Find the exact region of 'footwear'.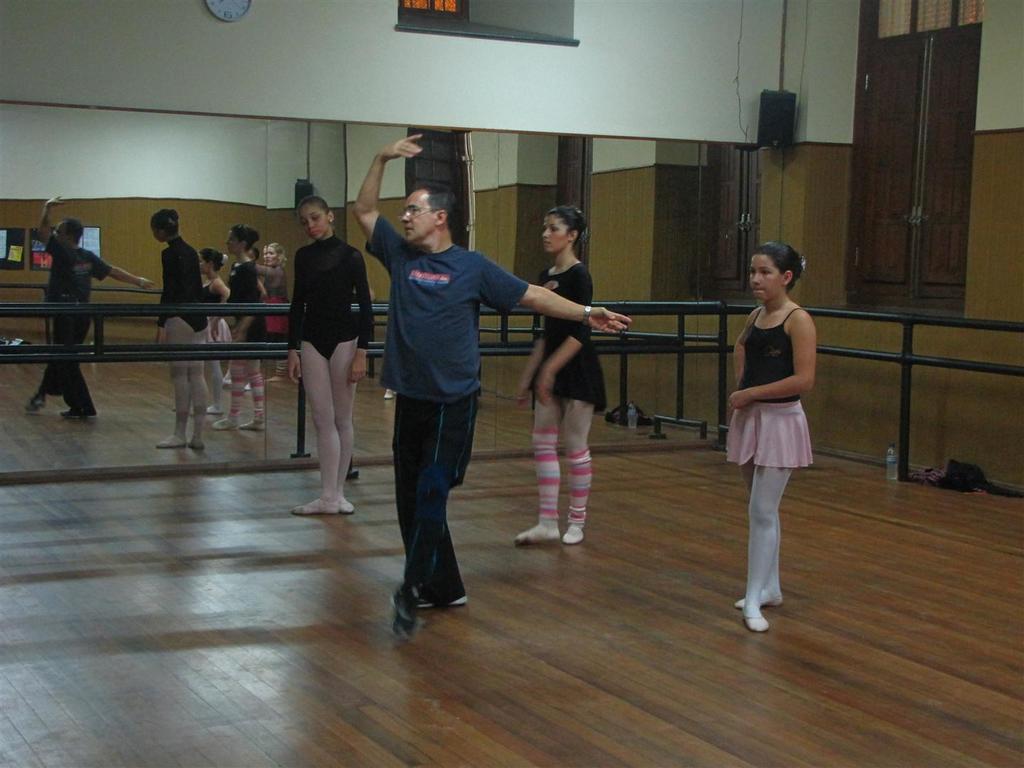
Exact region: bbox=[247, 416, 272, 430].
